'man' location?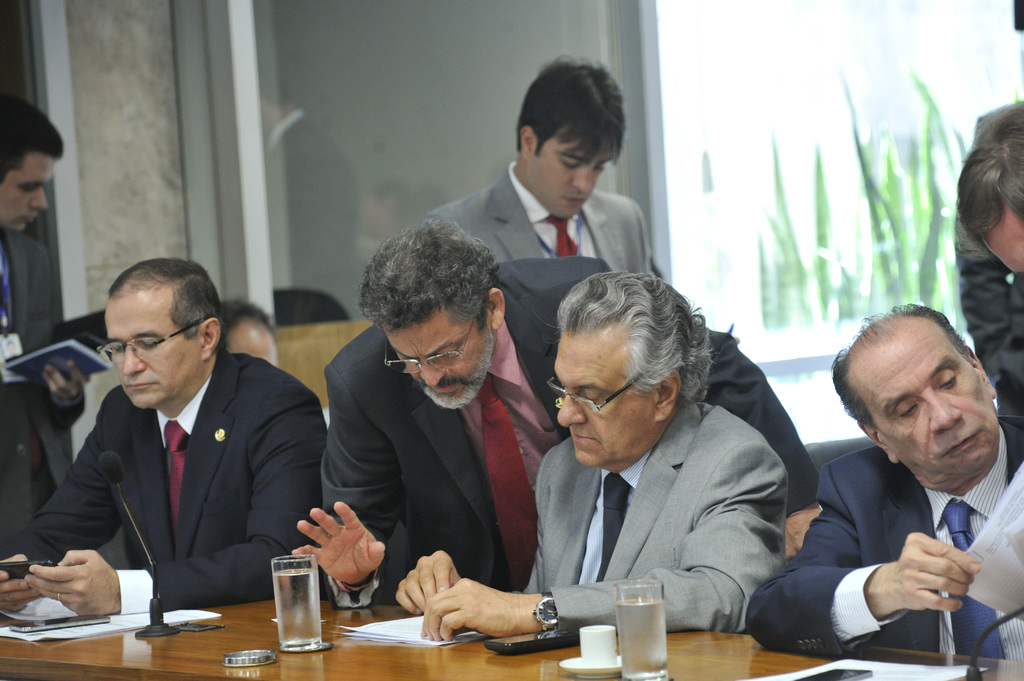
(left=954, top=102, right=1023, bottom=273)
